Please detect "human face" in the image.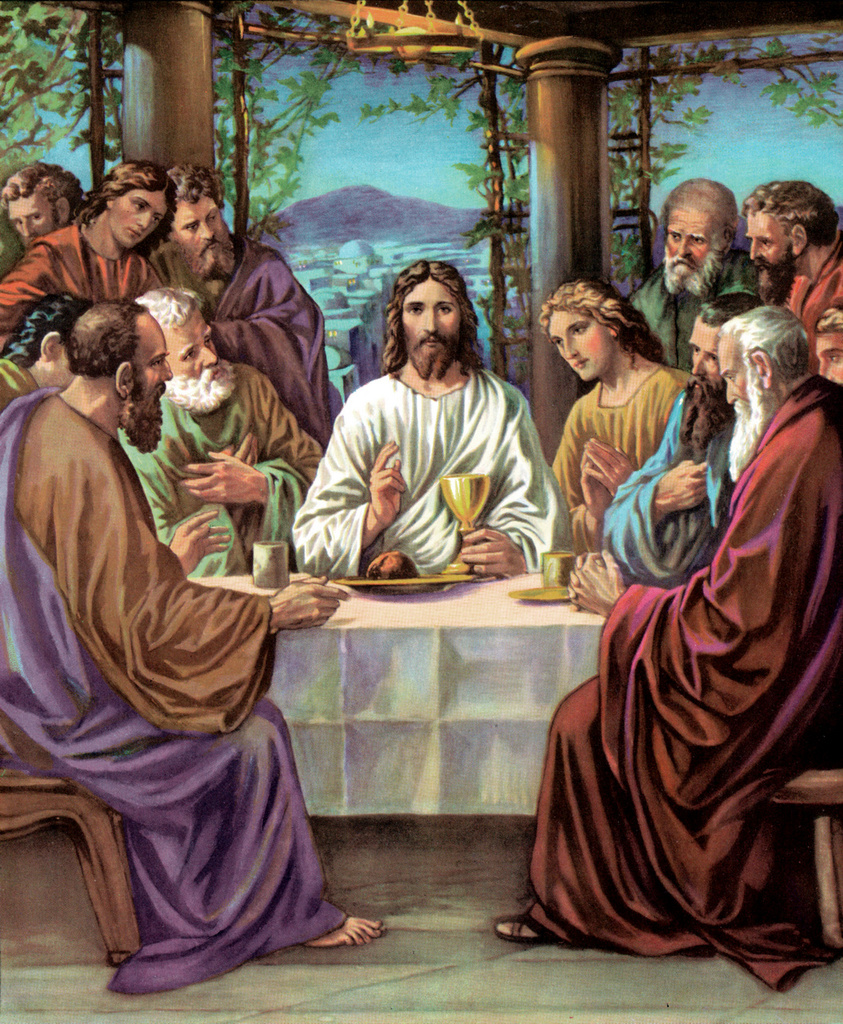
812 334 842 388.
